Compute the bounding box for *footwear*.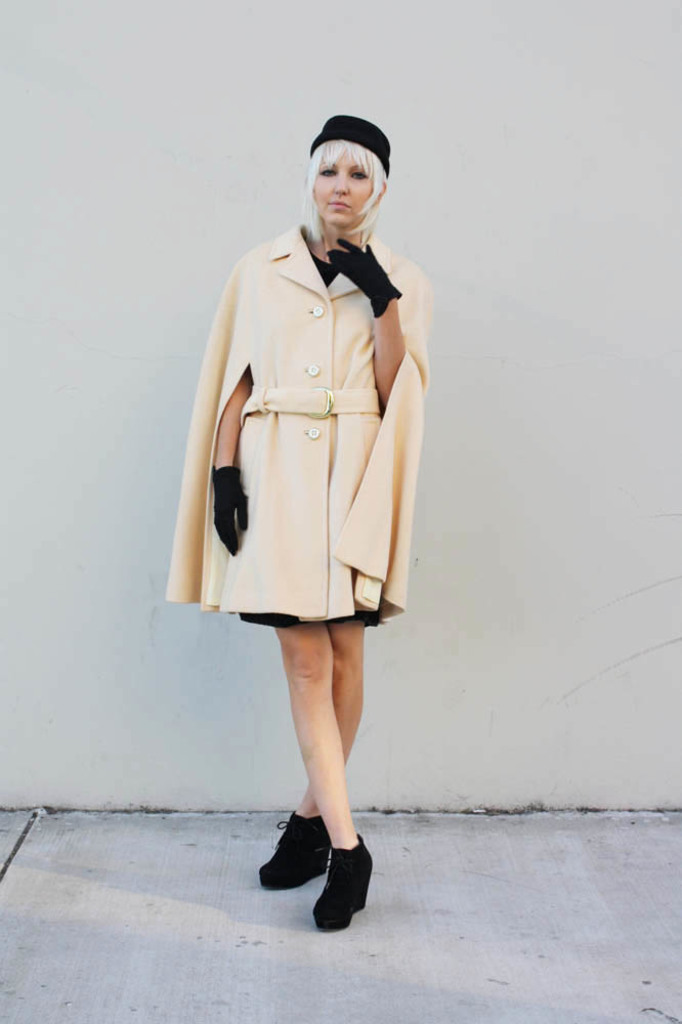
(left=256, top=807, right=335, bottom=888).
